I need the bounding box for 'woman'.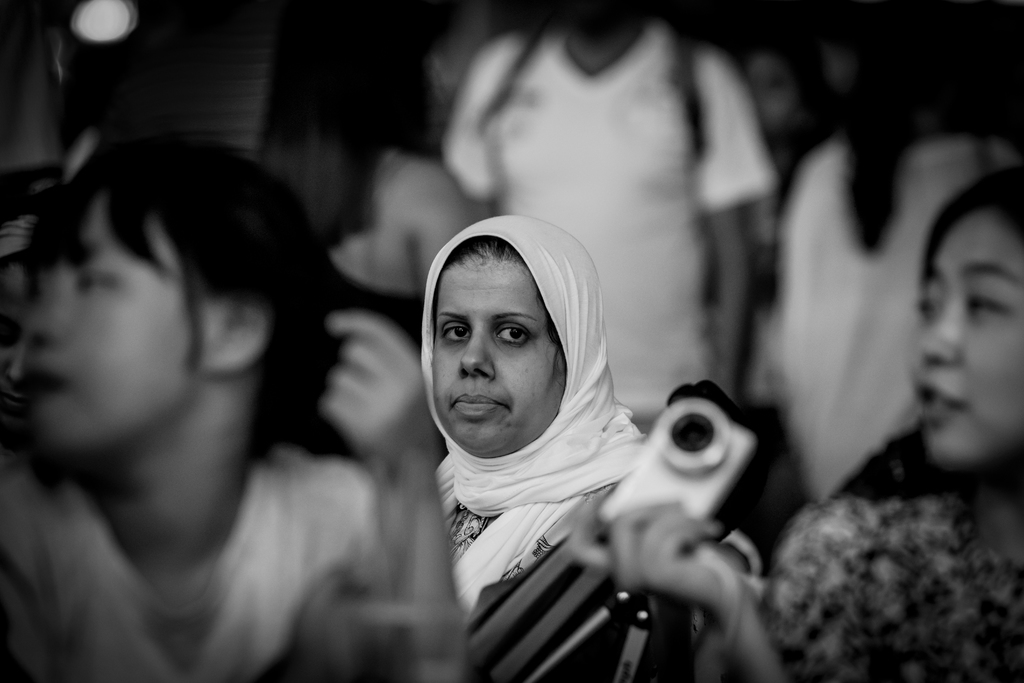
Here it is: pyautogui.locateOnScreen(569, 163, 1023, 682).
